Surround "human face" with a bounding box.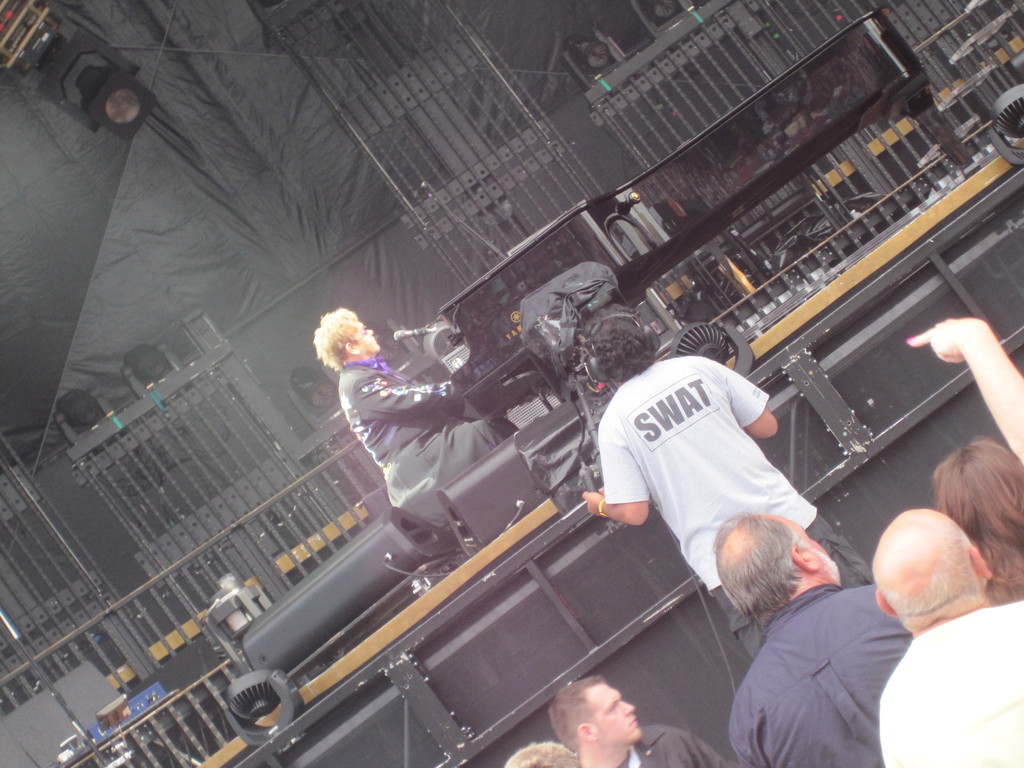
[588, 688, 644, 734].
